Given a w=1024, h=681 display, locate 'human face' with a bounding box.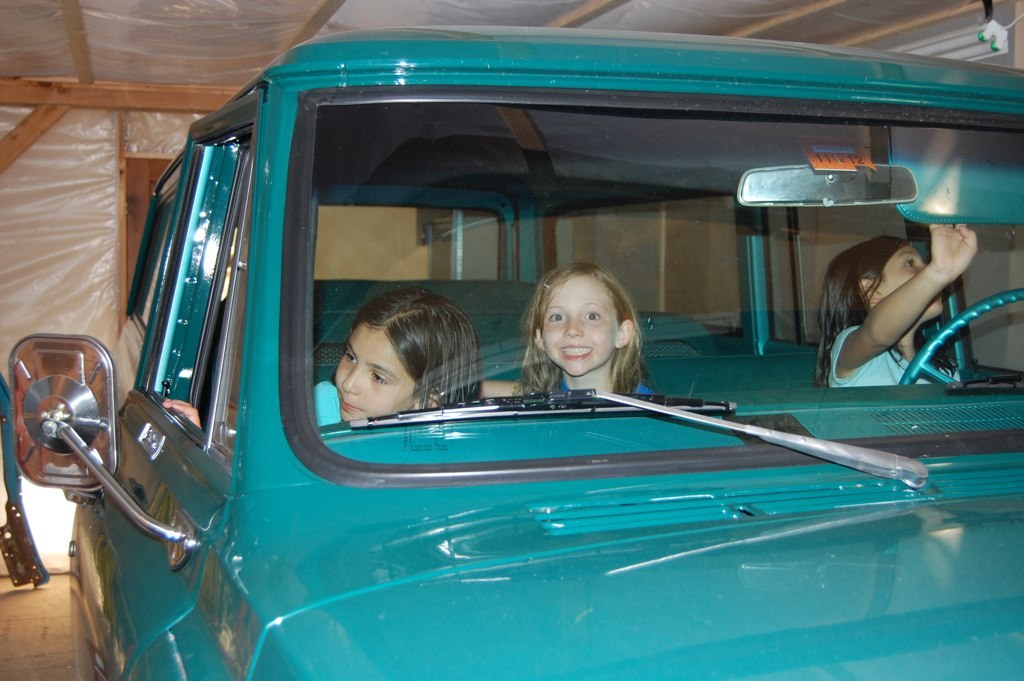
Located: [left=883, top=244, right=942, bottom=316].
